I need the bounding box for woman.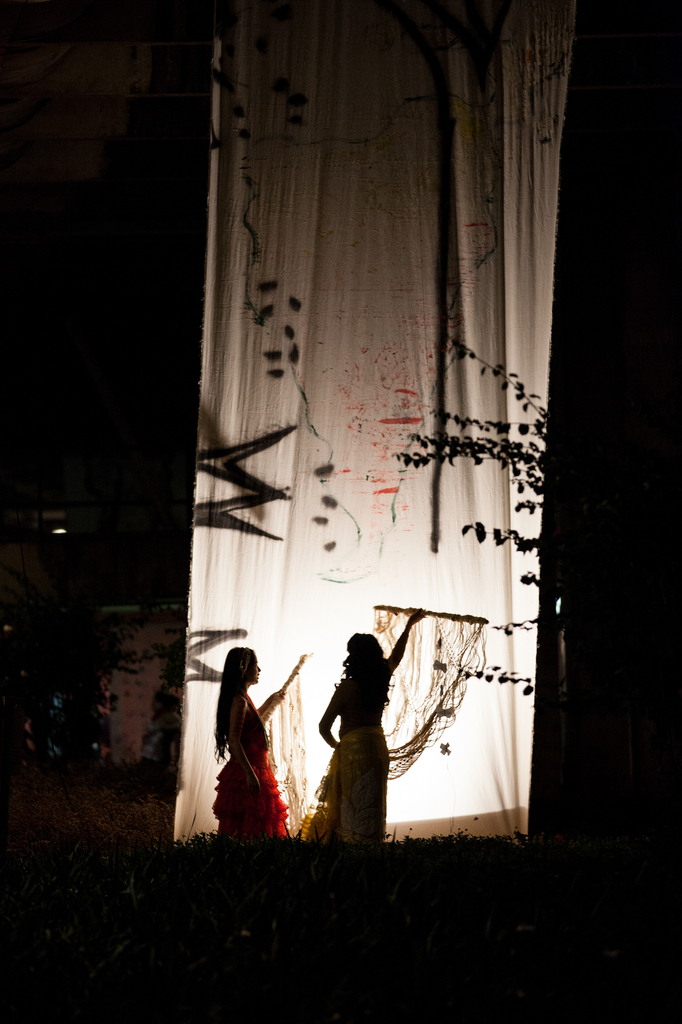
Here it is: (left=296, top=601, right=419, bottom=846).
